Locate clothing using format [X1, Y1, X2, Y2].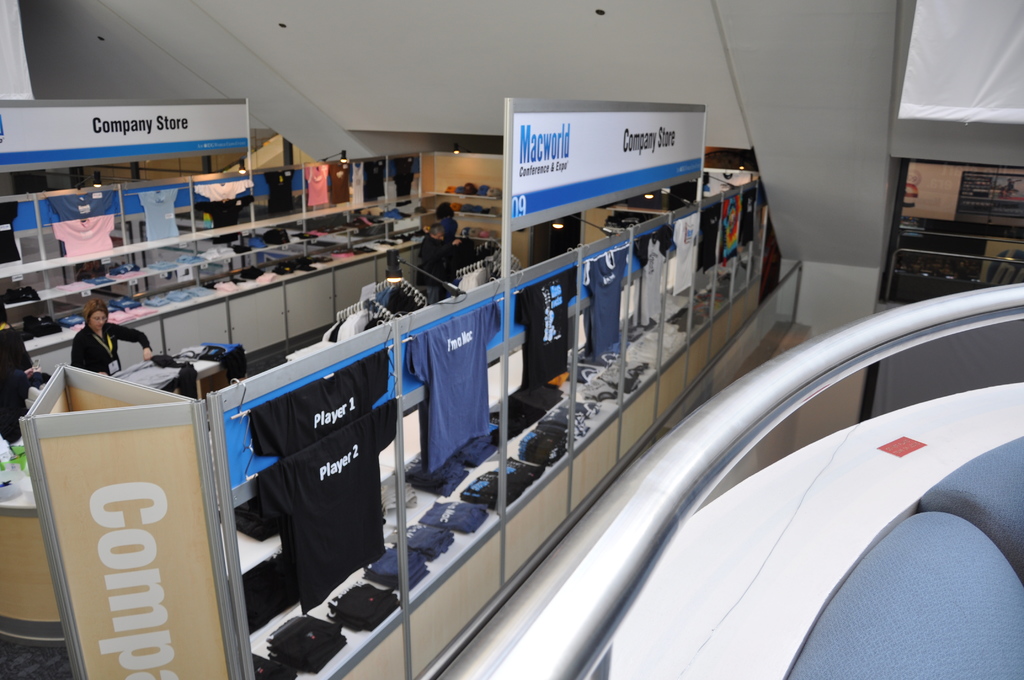
[586, 371, 619, 409].
